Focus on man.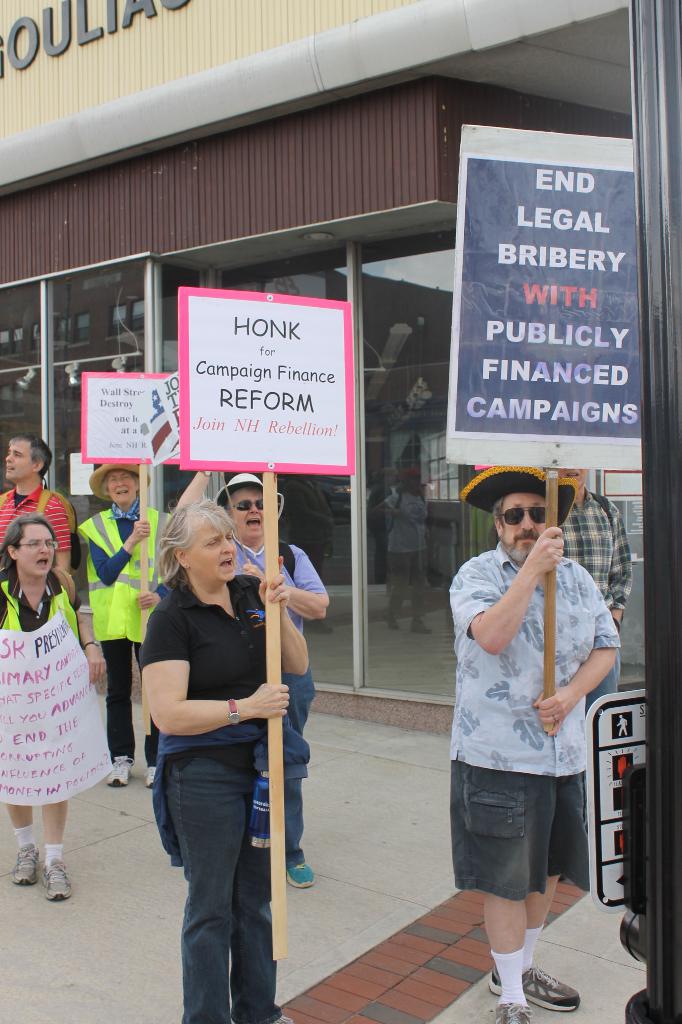
Focused at pyautogui.locateOnScreen(438, 466, 627, 1023).
